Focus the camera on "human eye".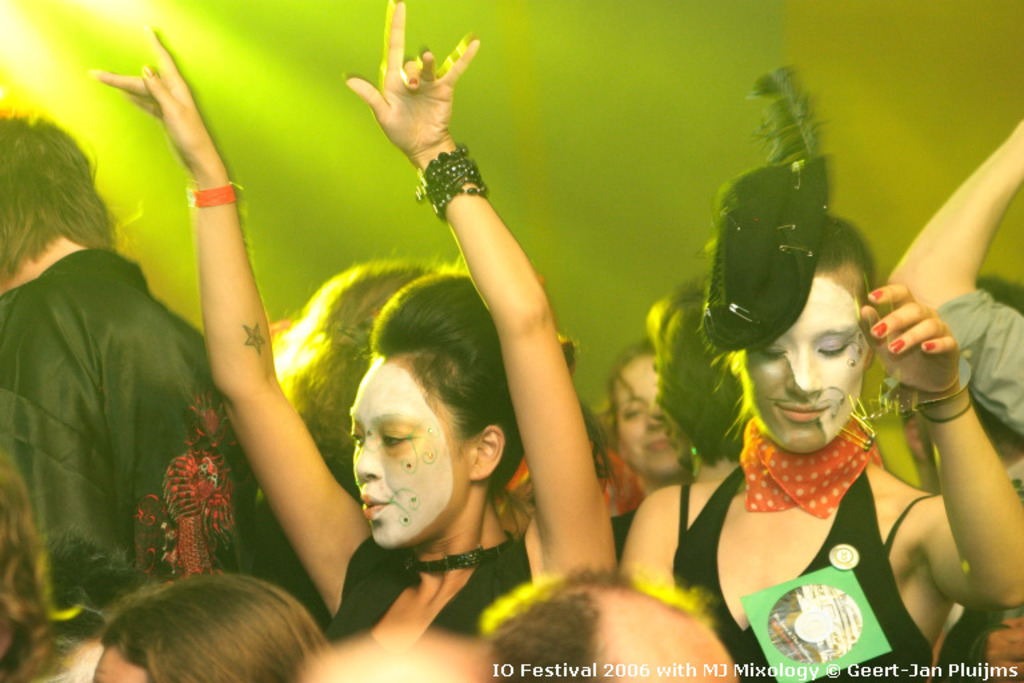
Focus region: l=385, t=427, r=415, b=450.
